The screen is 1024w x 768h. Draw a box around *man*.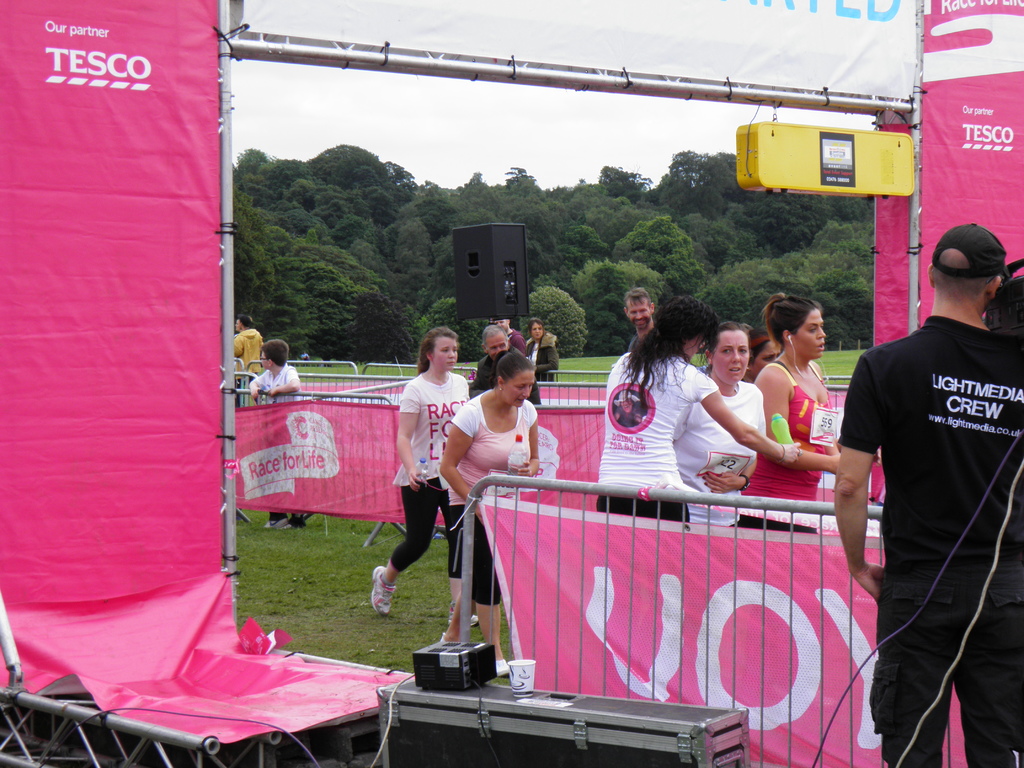
rect(491, 318, 527, 355).
